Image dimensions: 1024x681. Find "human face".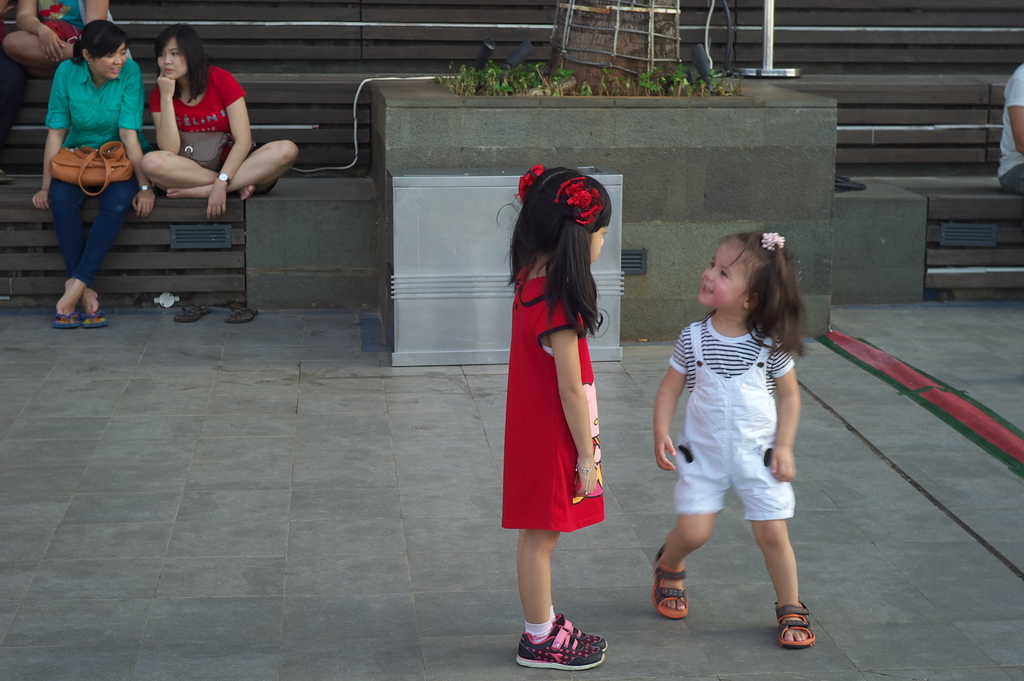
157,34,188,80.
